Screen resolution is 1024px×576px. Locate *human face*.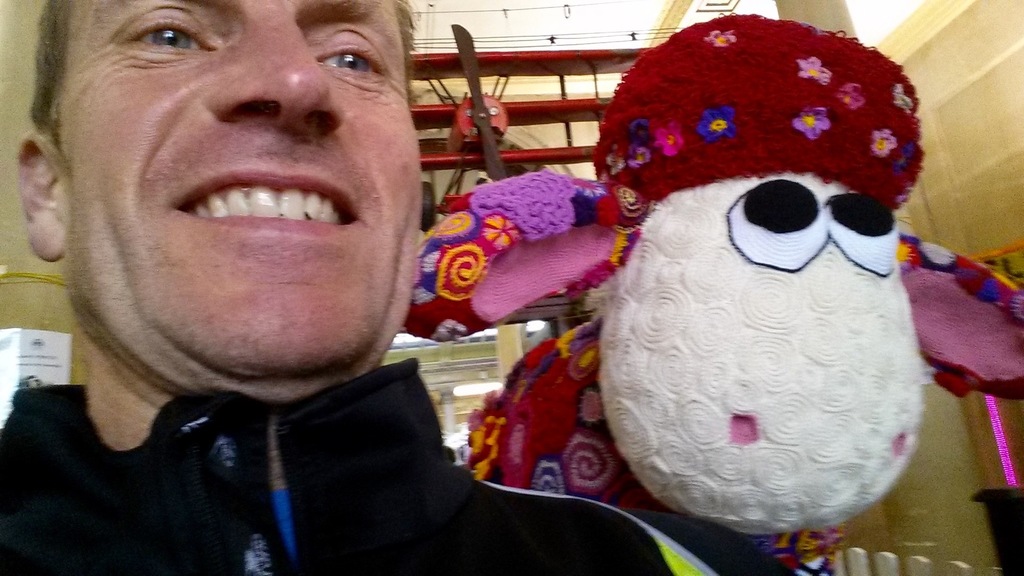
[x1=65, y1=0, x2=420, y2=377].
